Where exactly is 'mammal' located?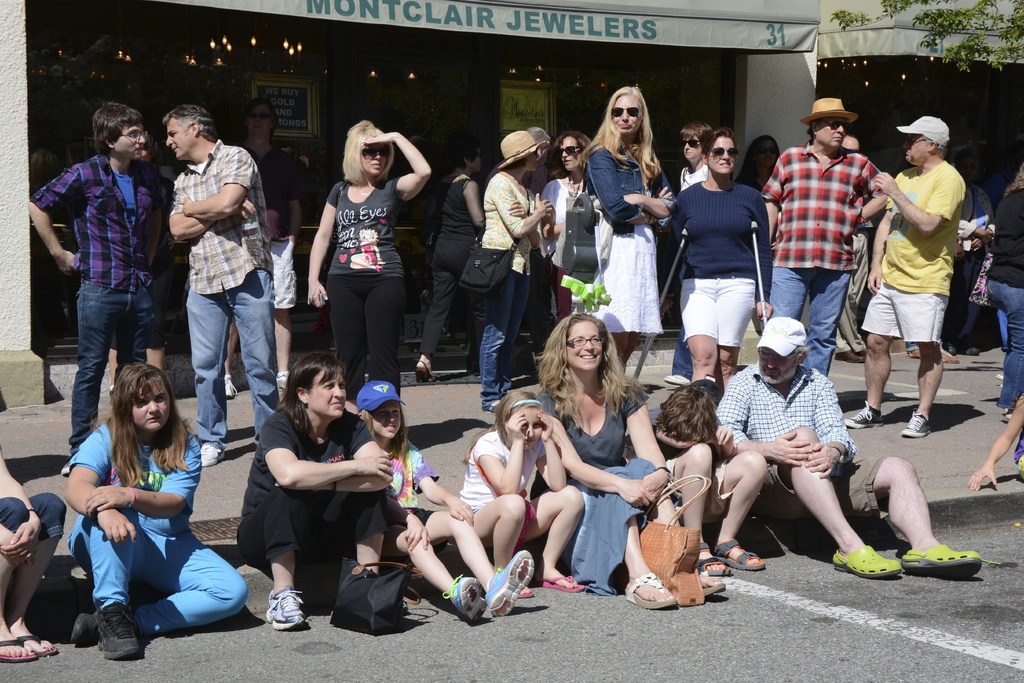
Its bounding box is (x1=986, y1=157, x2=1023, y2=425).
